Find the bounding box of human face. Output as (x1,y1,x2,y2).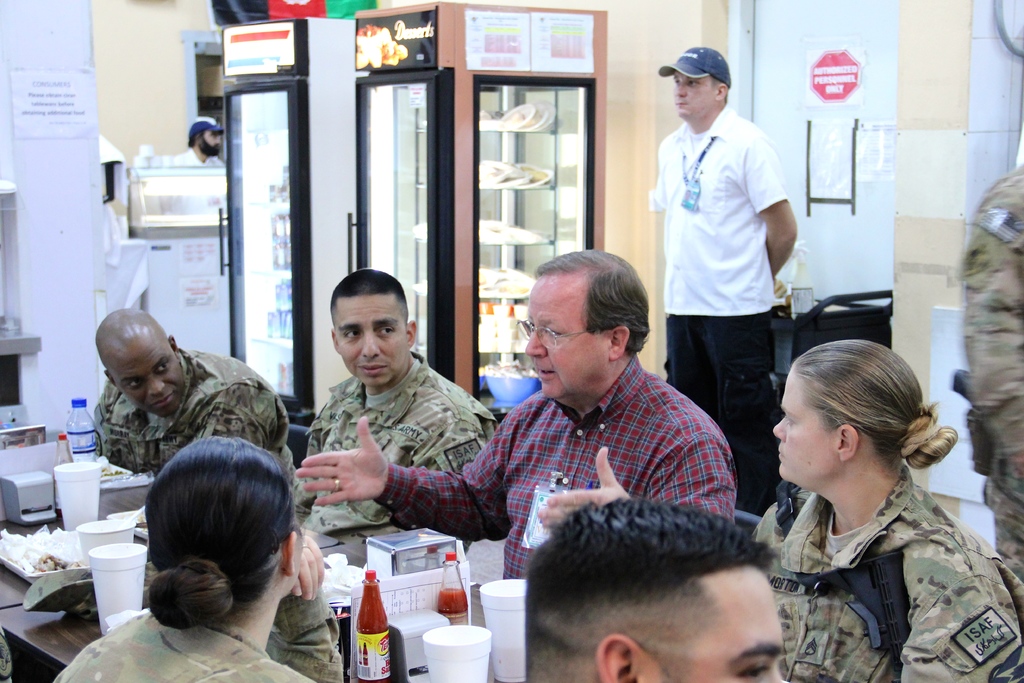
(108,333,189,422).
